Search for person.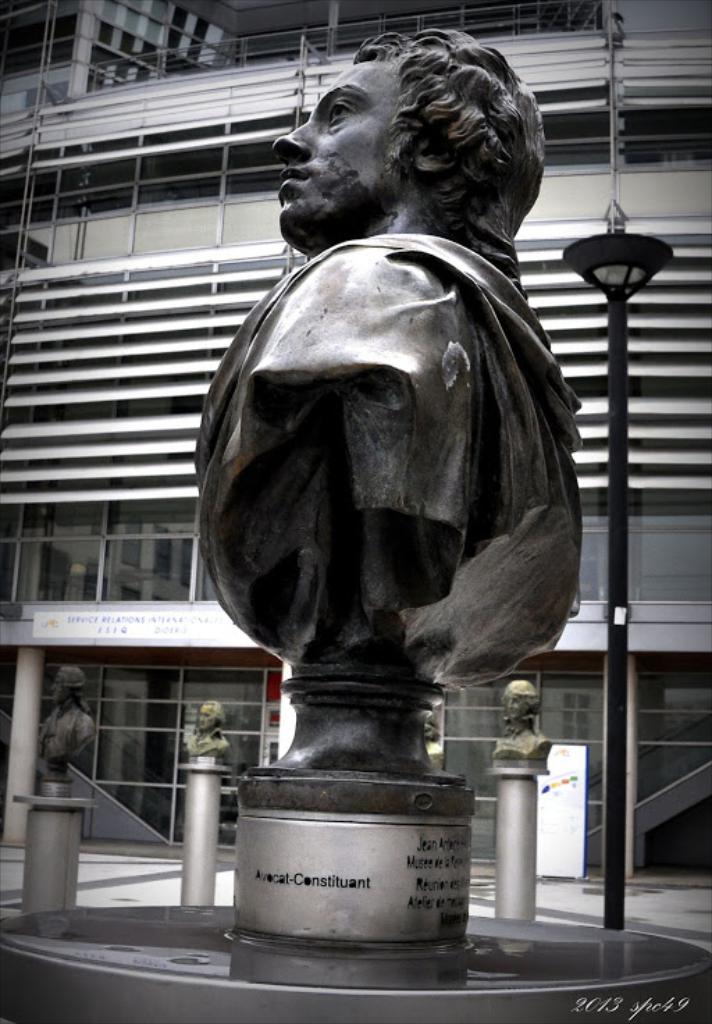
Found at [left=195, top=22, right=581, bottom=658].
